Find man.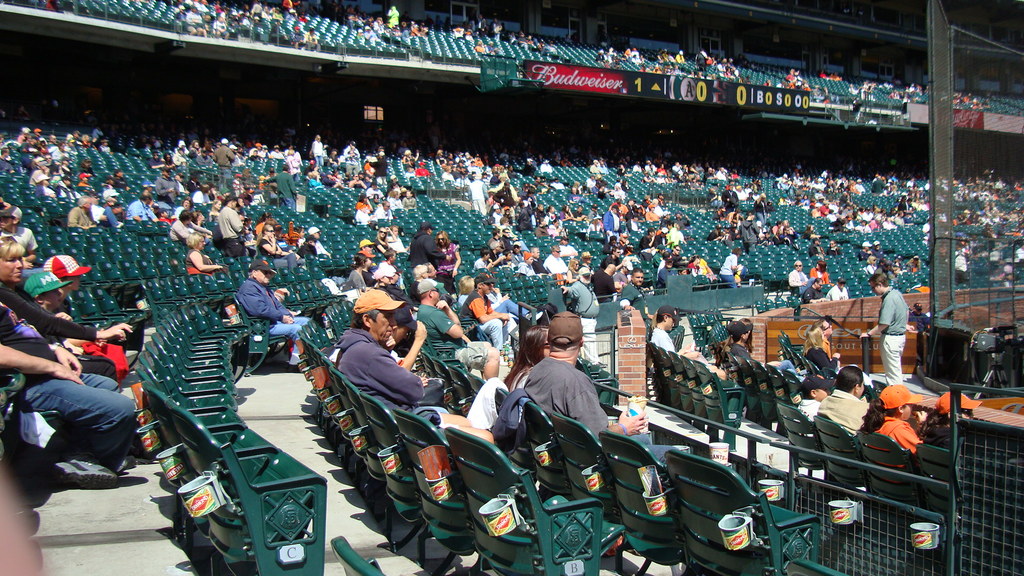
217/196/246/255.
